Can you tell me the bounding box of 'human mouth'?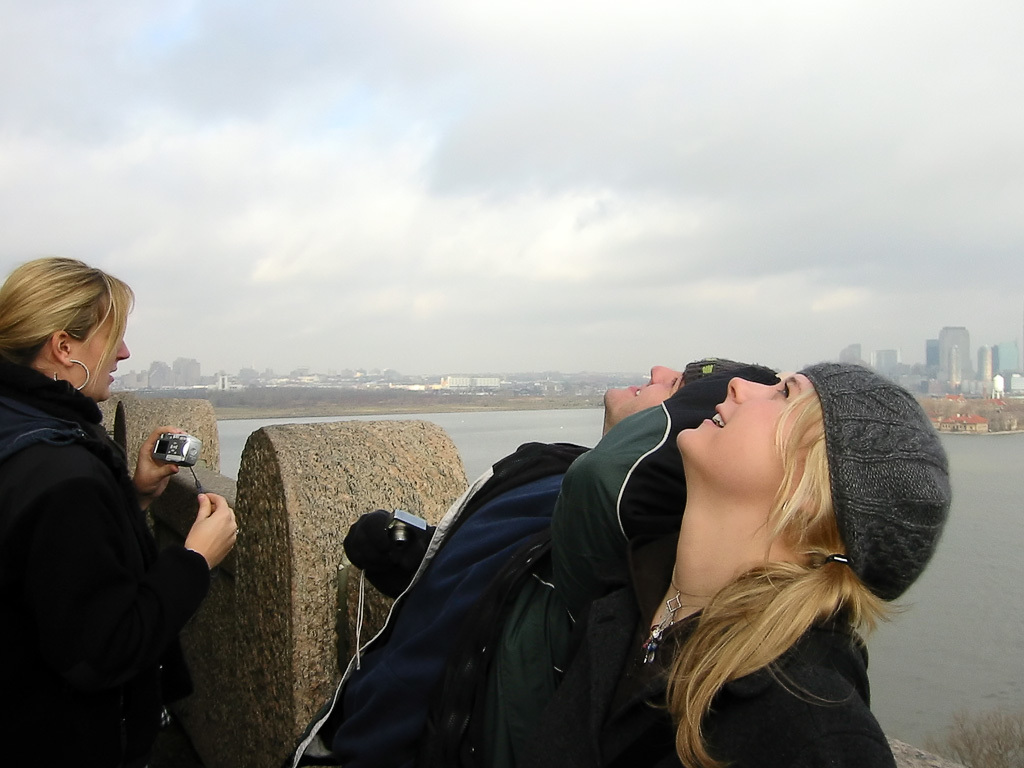
box(632, 385, 644, 397).
